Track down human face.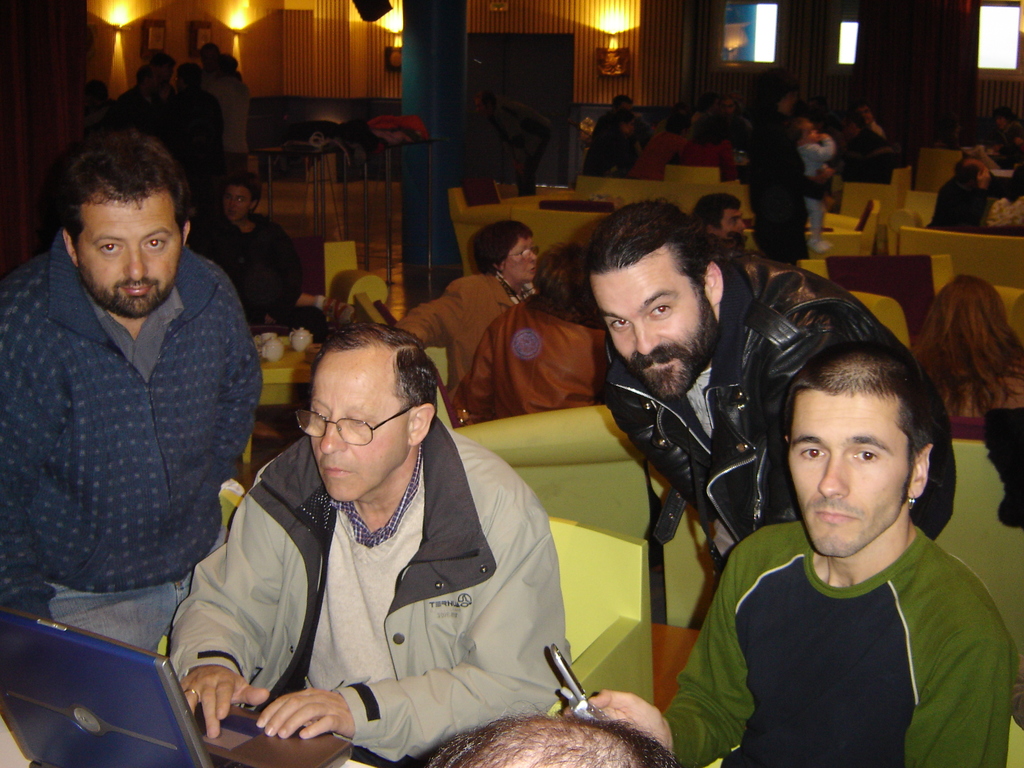
Tracked to 74,186,180,318.
